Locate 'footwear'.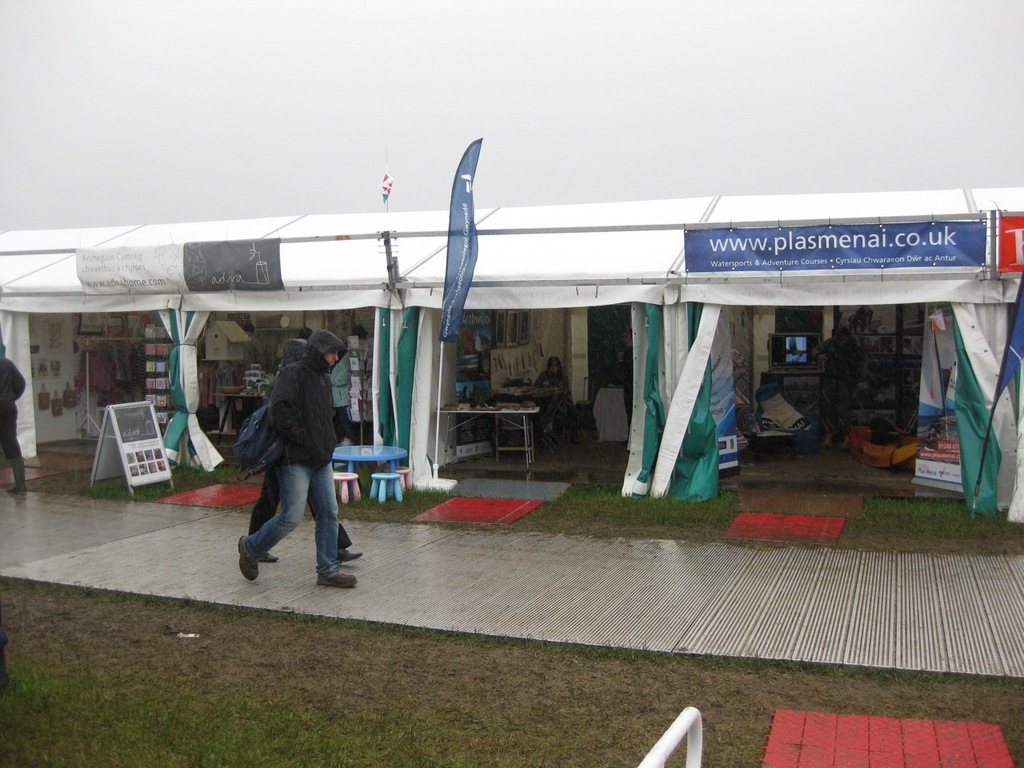
Bounding box: [left=839, top=436, right=851, bottom=450].
